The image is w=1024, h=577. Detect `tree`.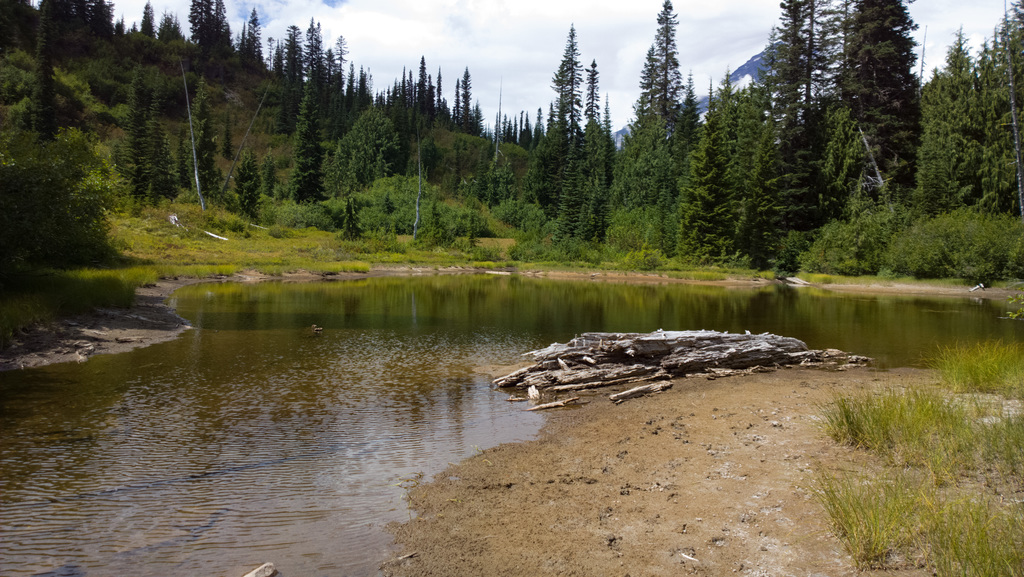
Detection: <bbox>41, 0, 118, 54</bbox>.
